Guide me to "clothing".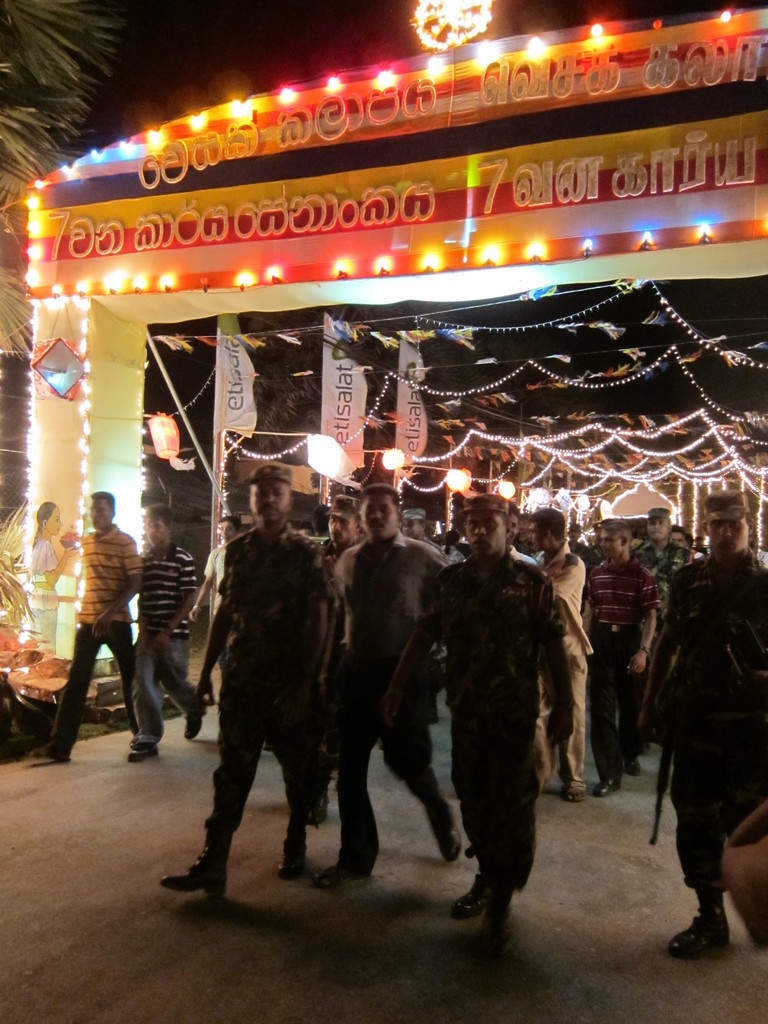
Guidance: 515,540,583,780.
